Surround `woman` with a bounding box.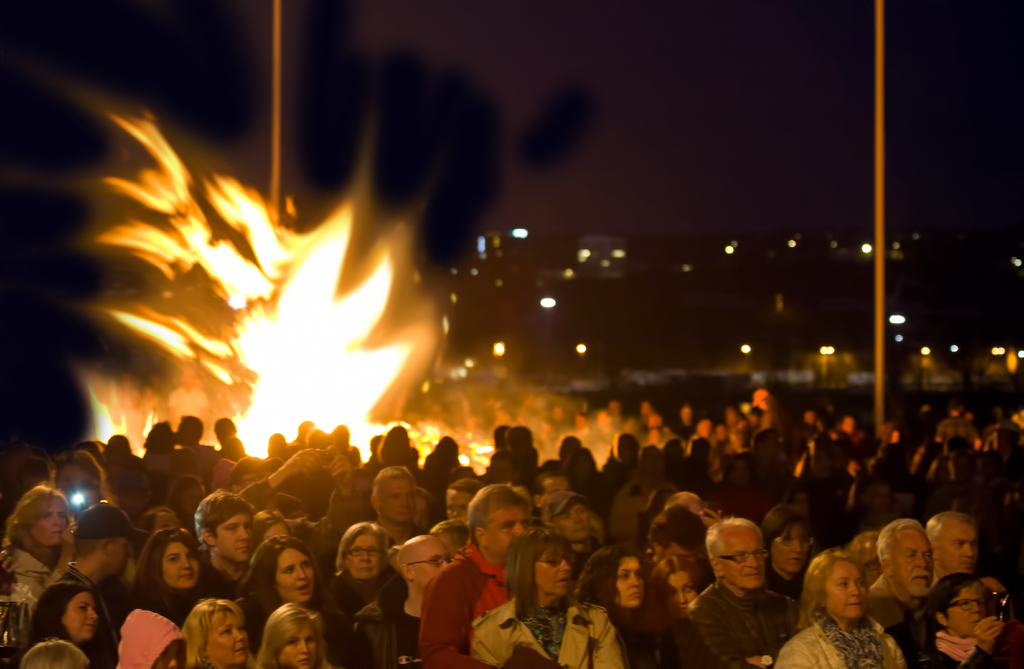
[left=757, top=504, right=821, bottom=606].
